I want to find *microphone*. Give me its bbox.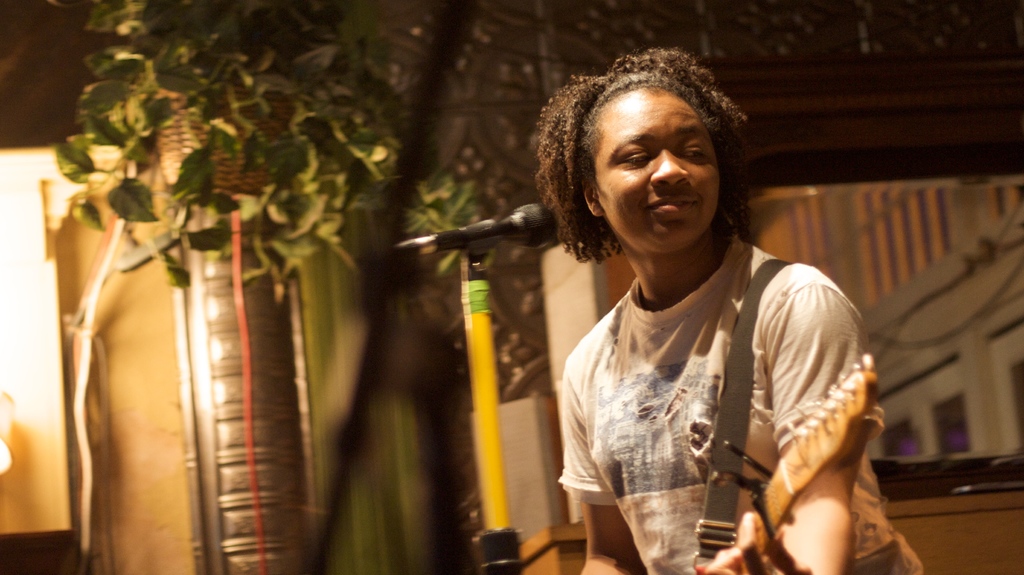
detection(407, 192, 561, 265).
